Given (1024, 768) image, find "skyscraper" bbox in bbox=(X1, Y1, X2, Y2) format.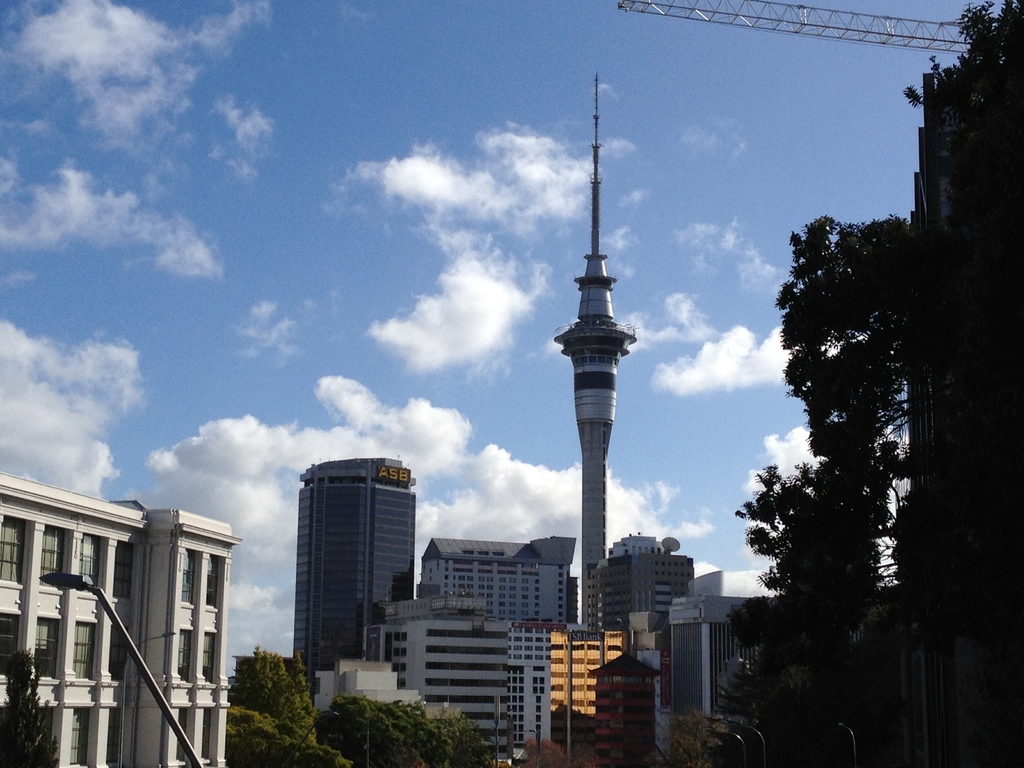
bbox=(541, 65, 652, 636).
